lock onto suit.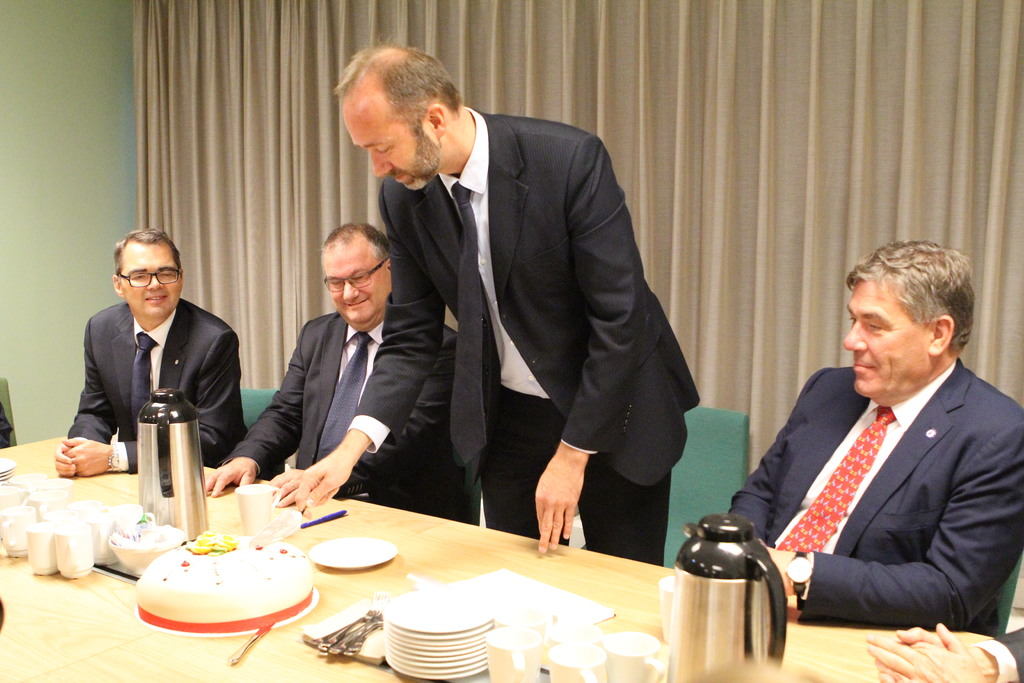
Locked: locate(725, 362, 1023, 630).
